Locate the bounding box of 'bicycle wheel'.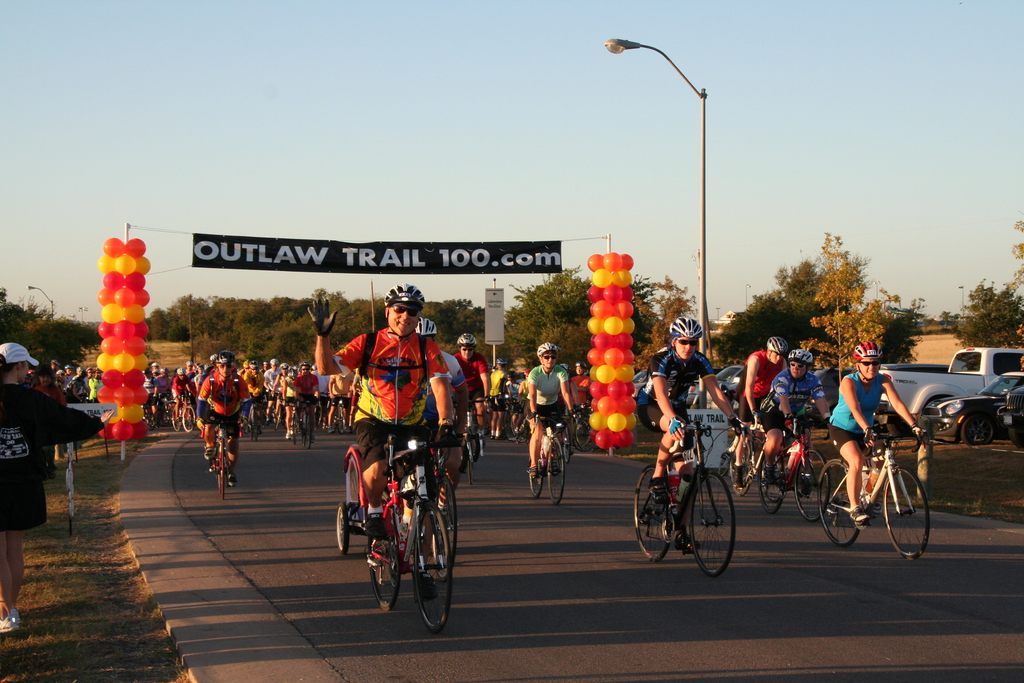
Bounding box: bbox(728, 439, 758, 495).
